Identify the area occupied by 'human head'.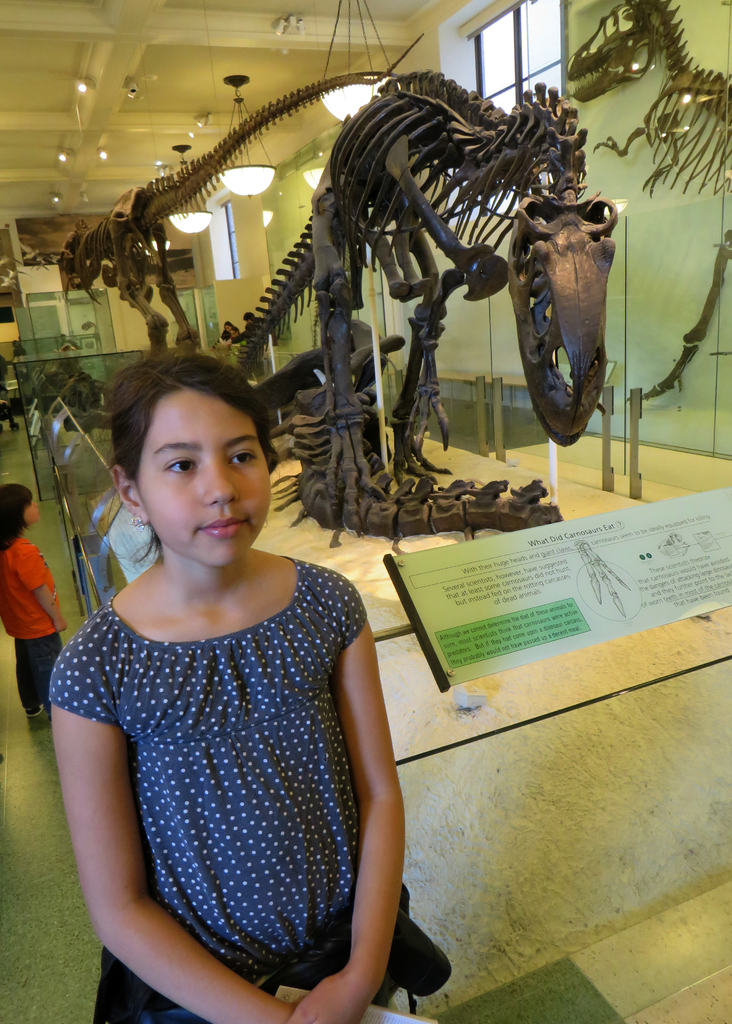
Area: pyautogui.locateOnScreen(103, 383, 297, 584).
